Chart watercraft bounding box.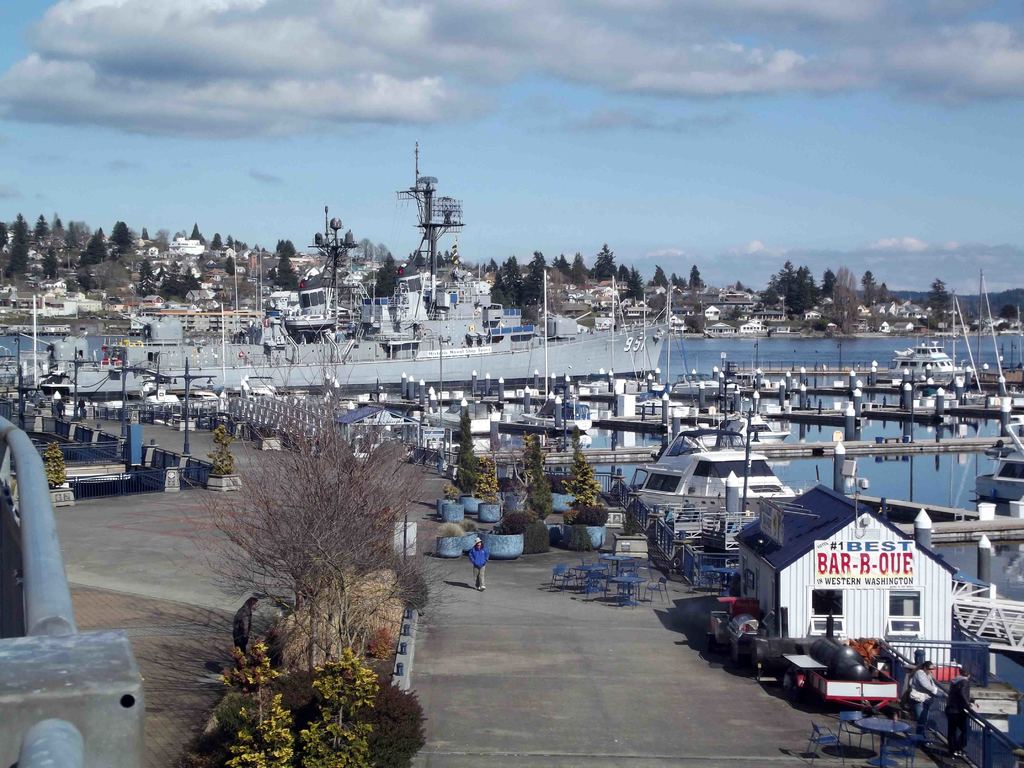
Charted: crop(0, 170, 667, 385).
